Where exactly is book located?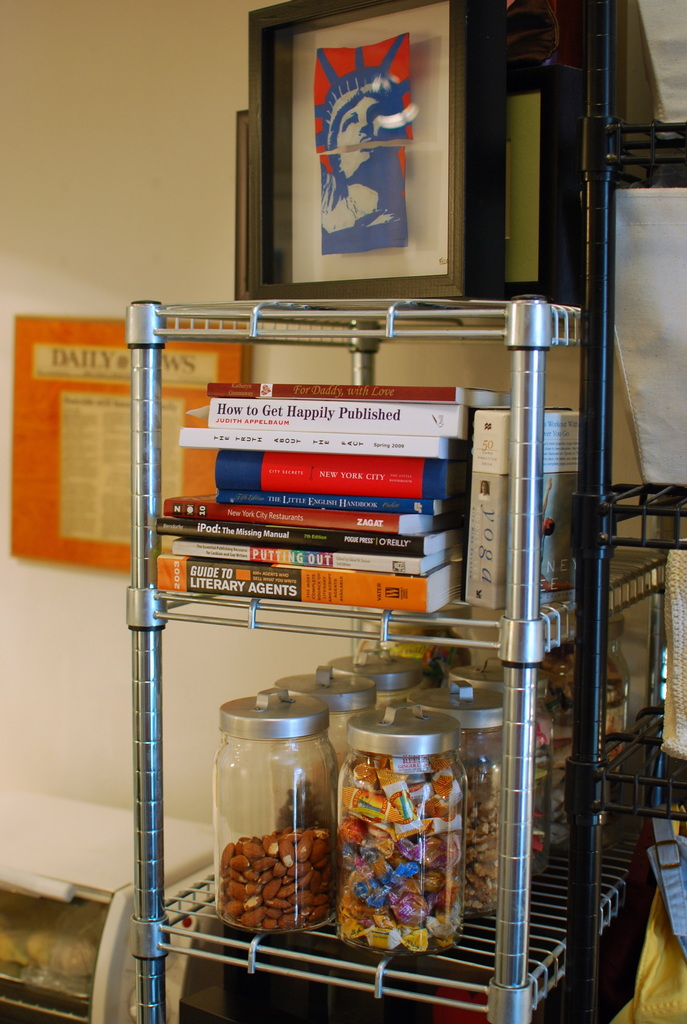
Its bounding box is 221:483:460:516.
